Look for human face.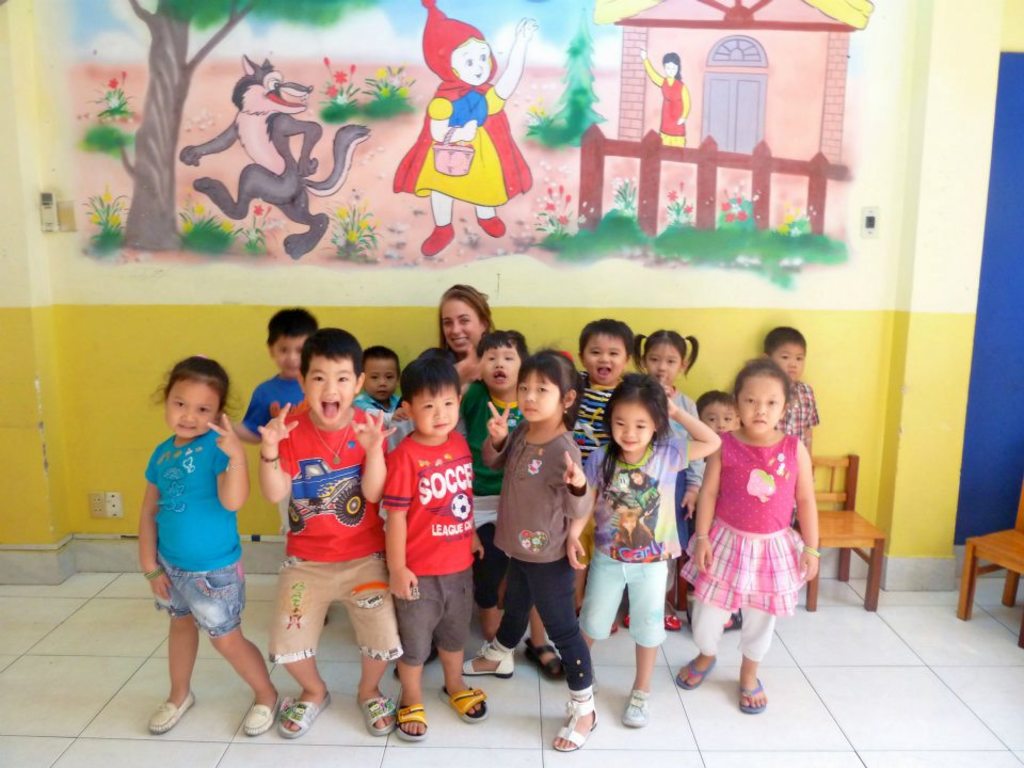
Found: left=270, top=332, right=306, bottom=379.
